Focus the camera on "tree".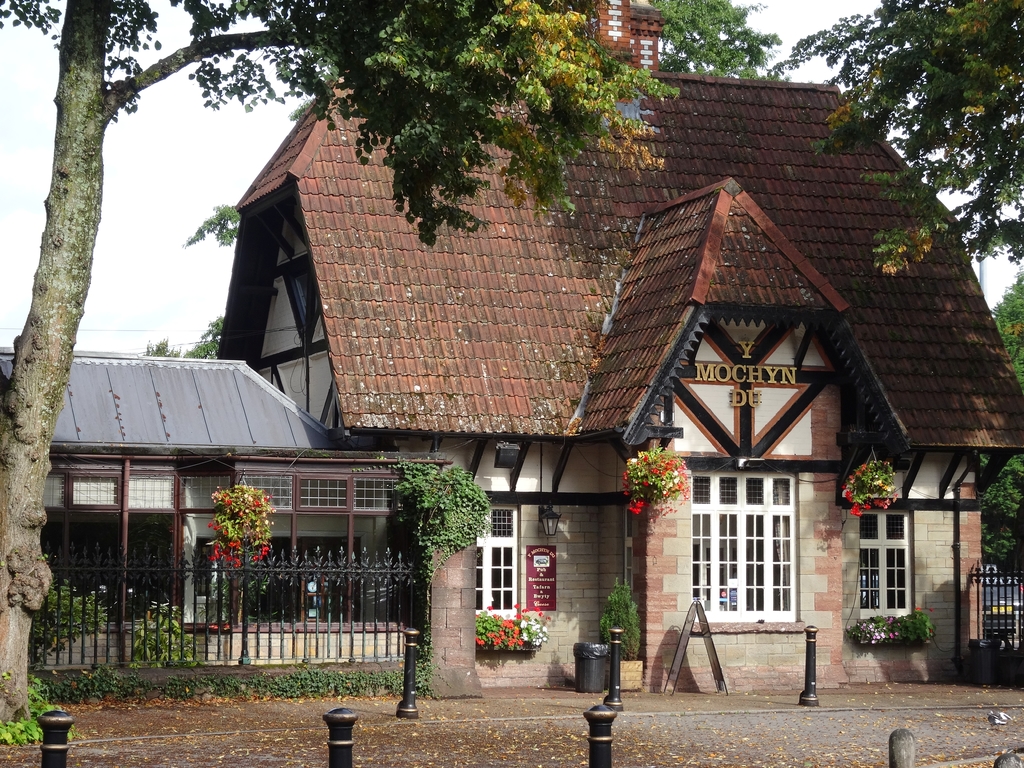
Focus region: bbox=[962, 268, 1023, 585].
